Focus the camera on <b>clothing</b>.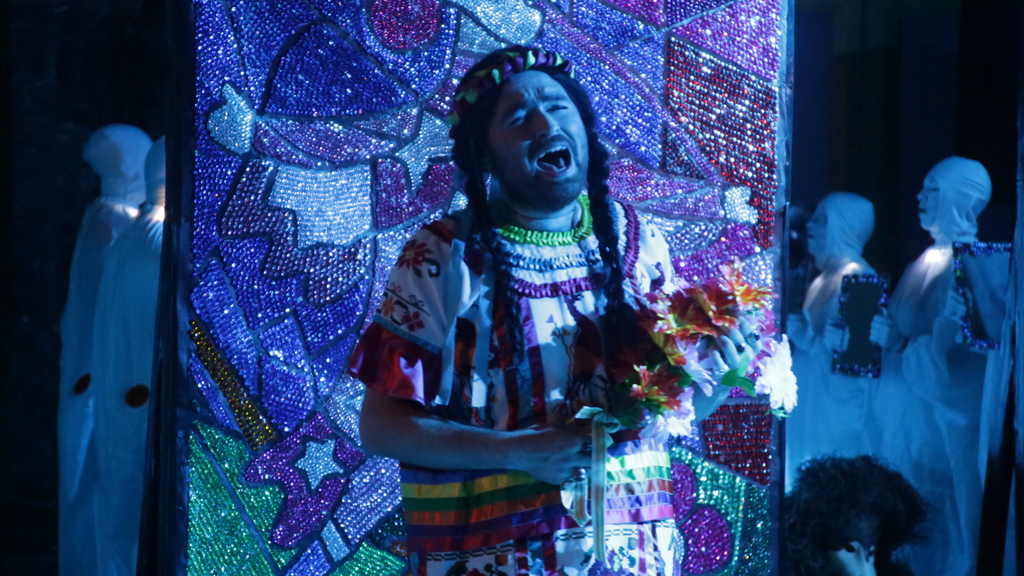
Focus region: region(77, 131, 162, 575).
